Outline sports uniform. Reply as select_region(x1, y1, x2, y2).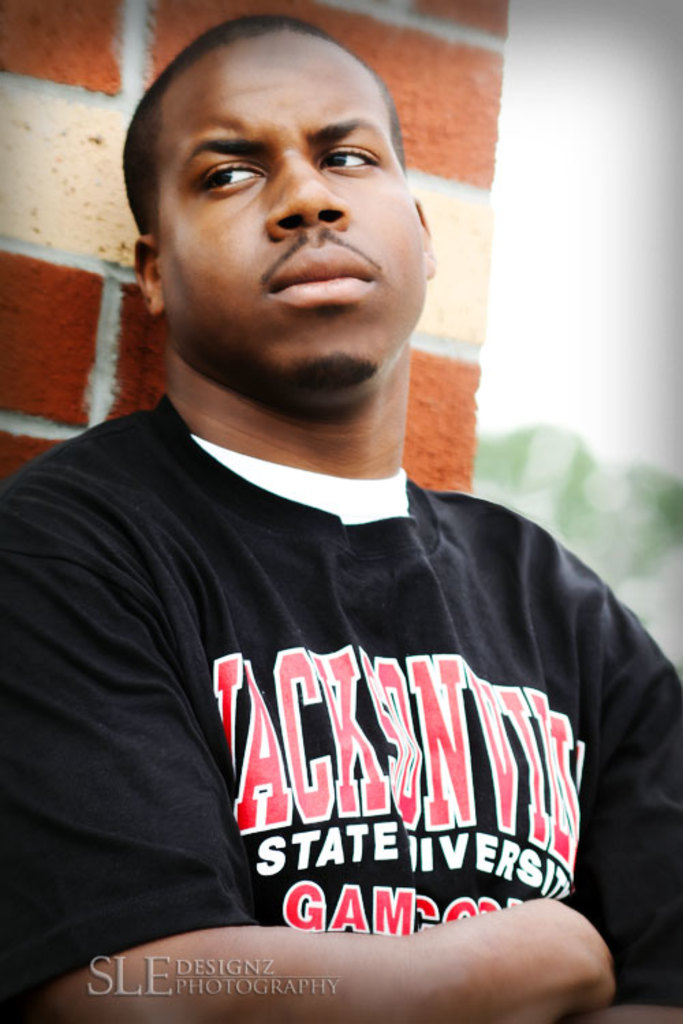
select_region(0, 399, 682, 1021).
